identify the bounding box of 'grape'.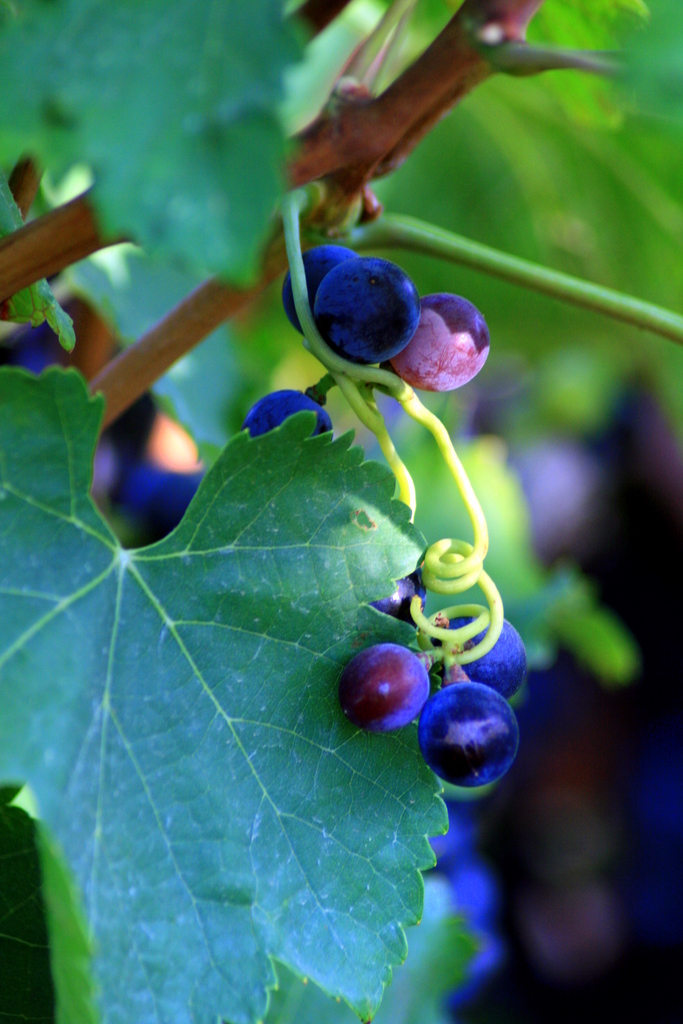
(x1=425, y1=678, x2=523, y2=781).
